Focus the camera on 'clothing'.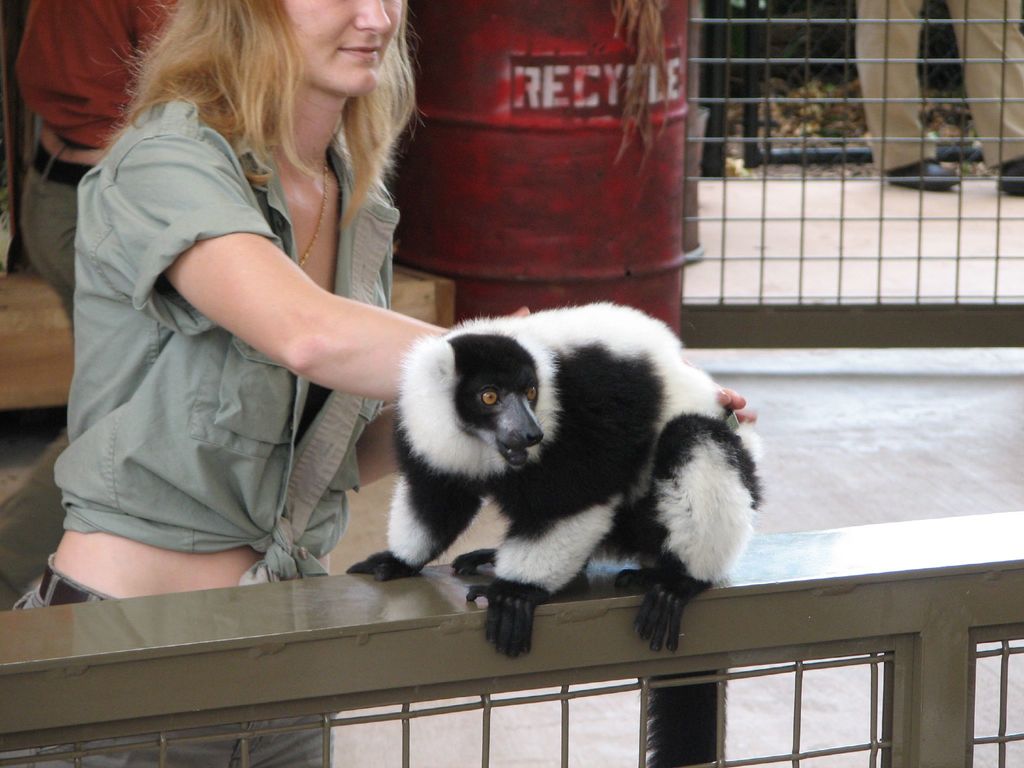
Focus region: box(20, 141, 89, 327).
